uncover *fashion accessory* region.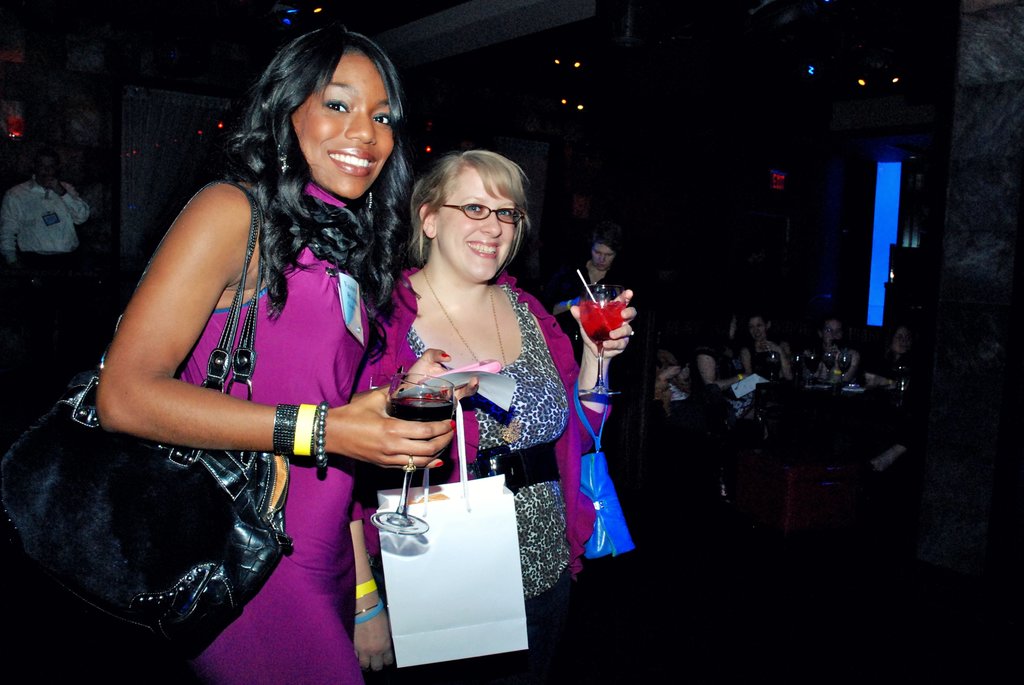
Uncovered: box(271, 401, 296, 455).
